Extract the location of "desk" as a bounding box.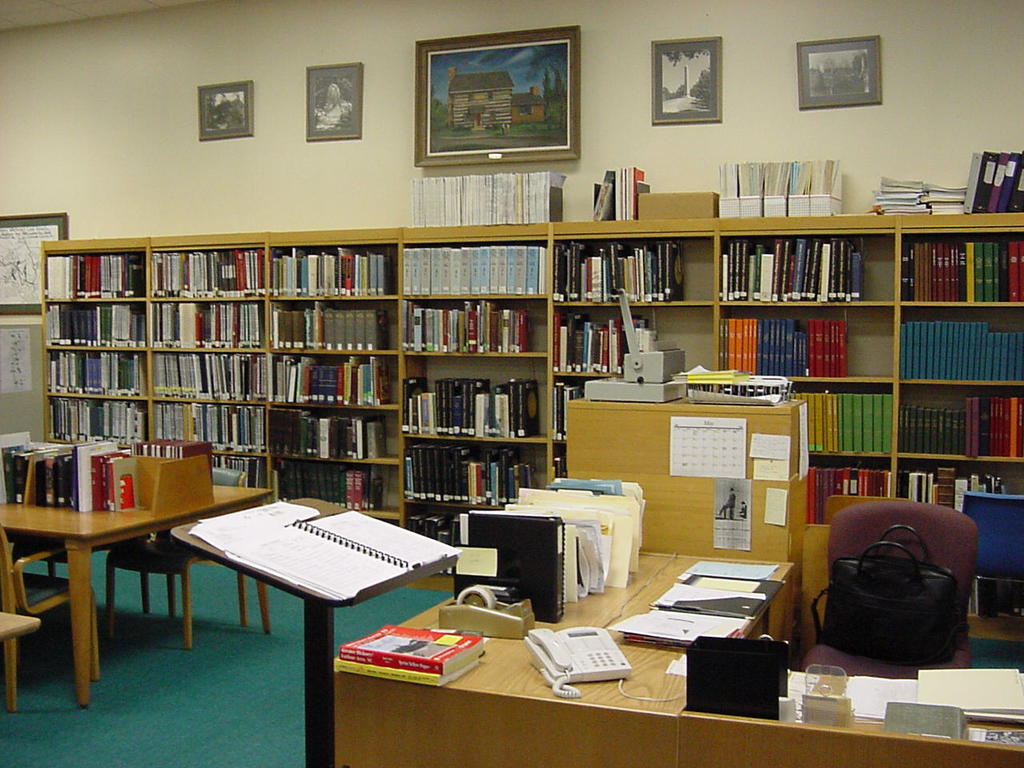
left=336, top=554, right=1023, bottom=767.
